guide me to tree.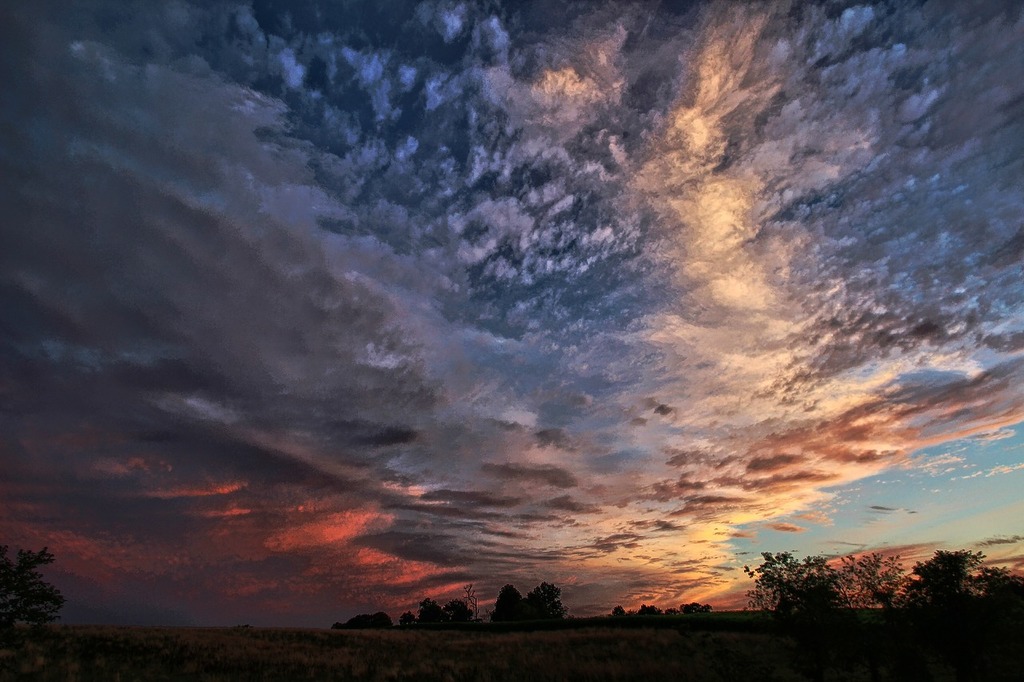
Guidance: 490 587 572 625.
